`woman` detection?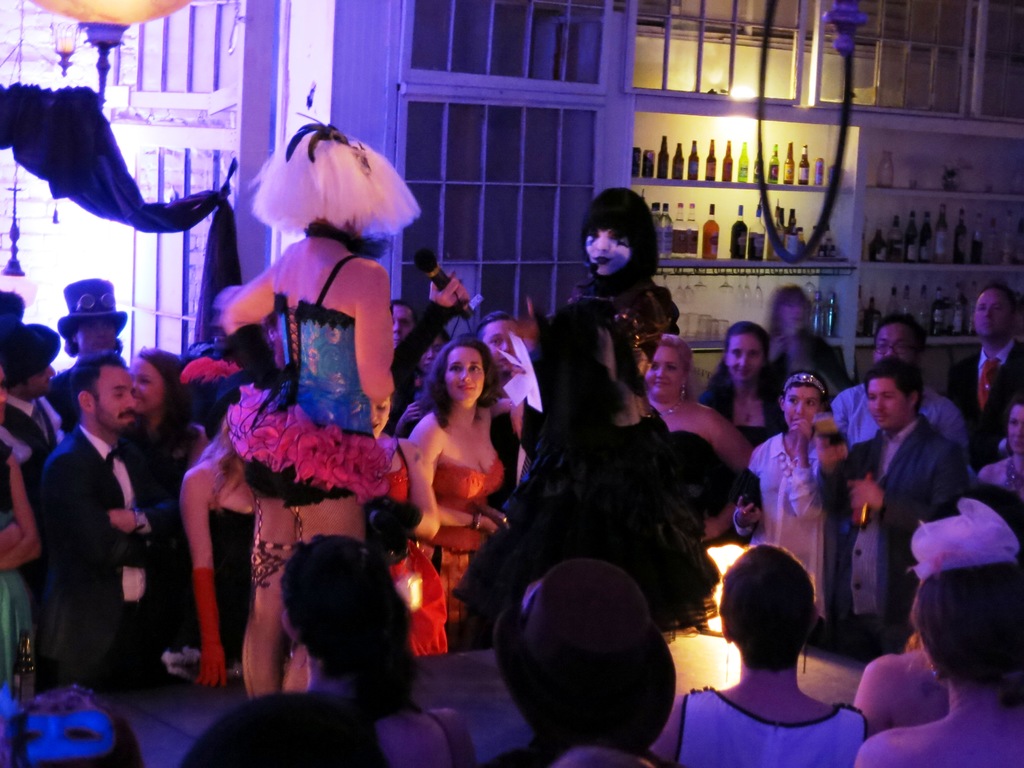
select_region(700, 318, 791, 450)
